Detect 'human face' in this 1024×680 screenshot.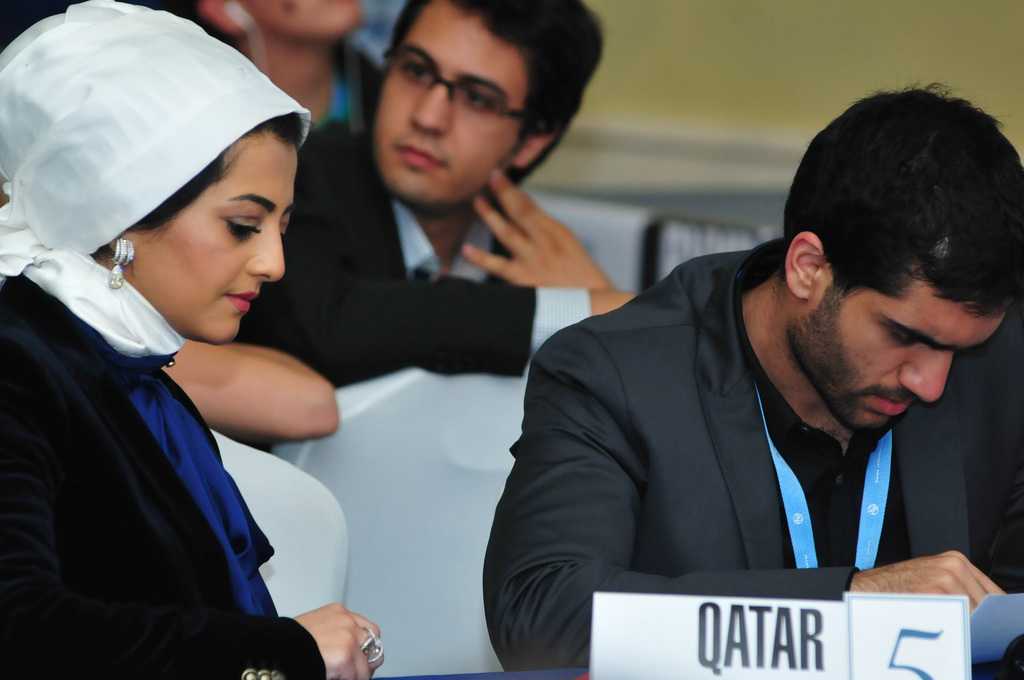
Detection: bbox=(370, 0, 523, 215).
